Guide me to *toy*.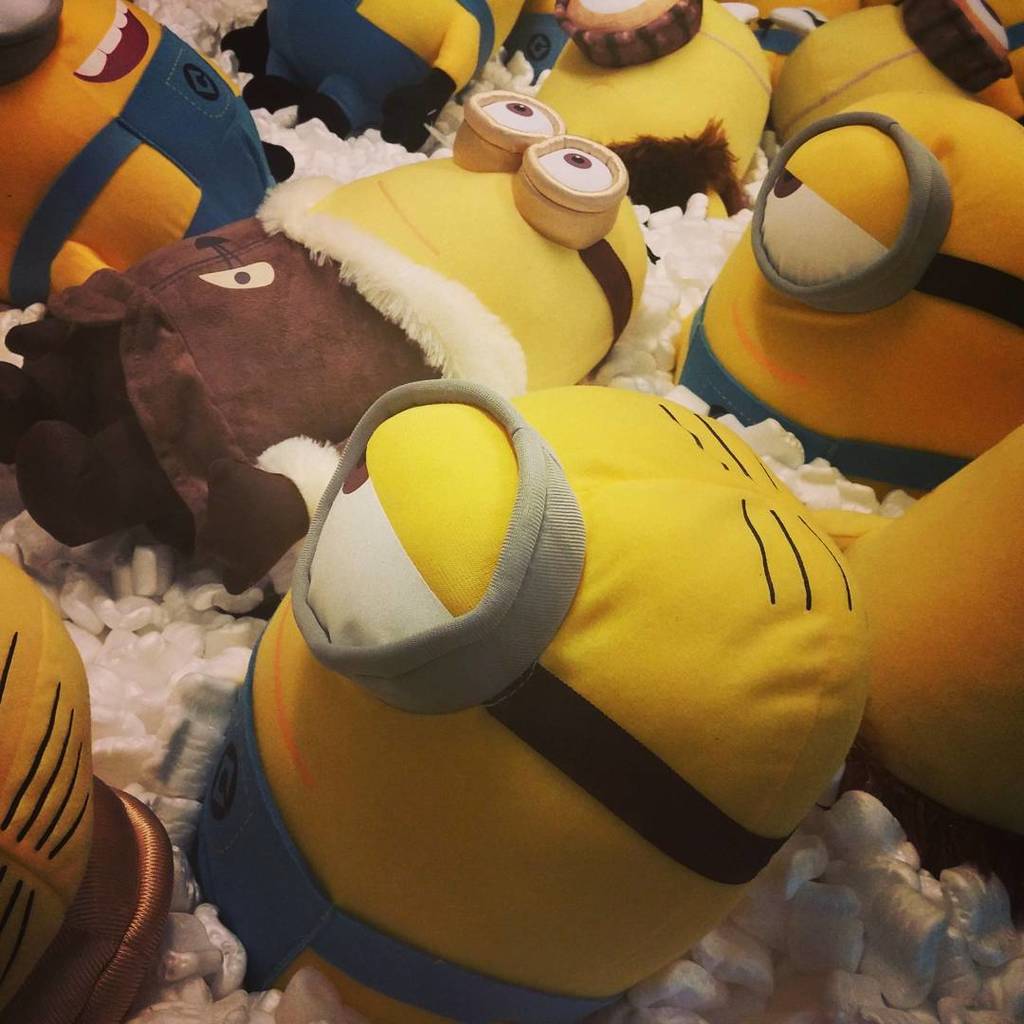
Guidance: x1=719 y1=0 x2=832 y2=75.
